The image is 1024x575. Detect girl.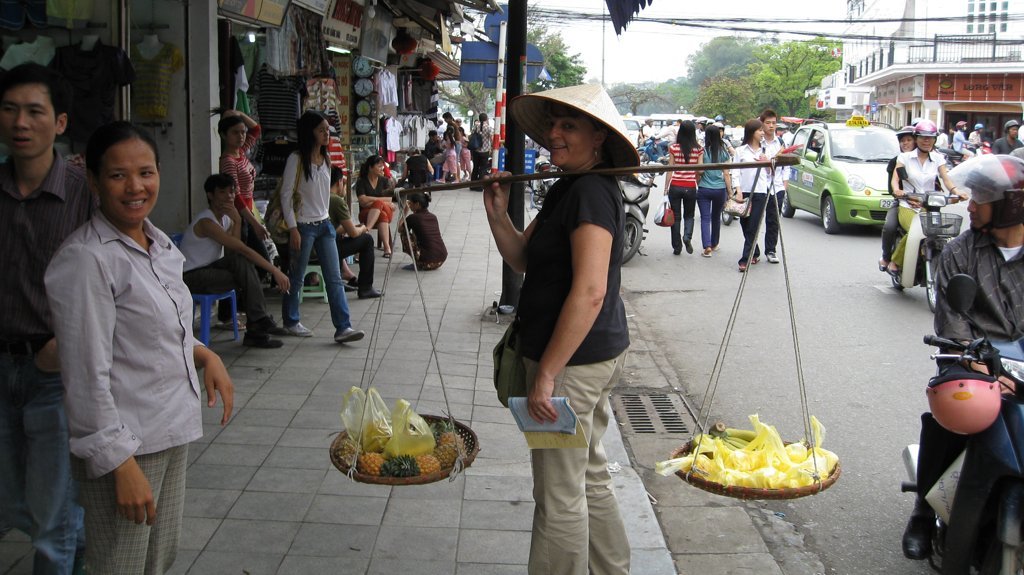
Detection: {"x1": 434, "y1": 126, "x2": 457, "y2": 185}.
